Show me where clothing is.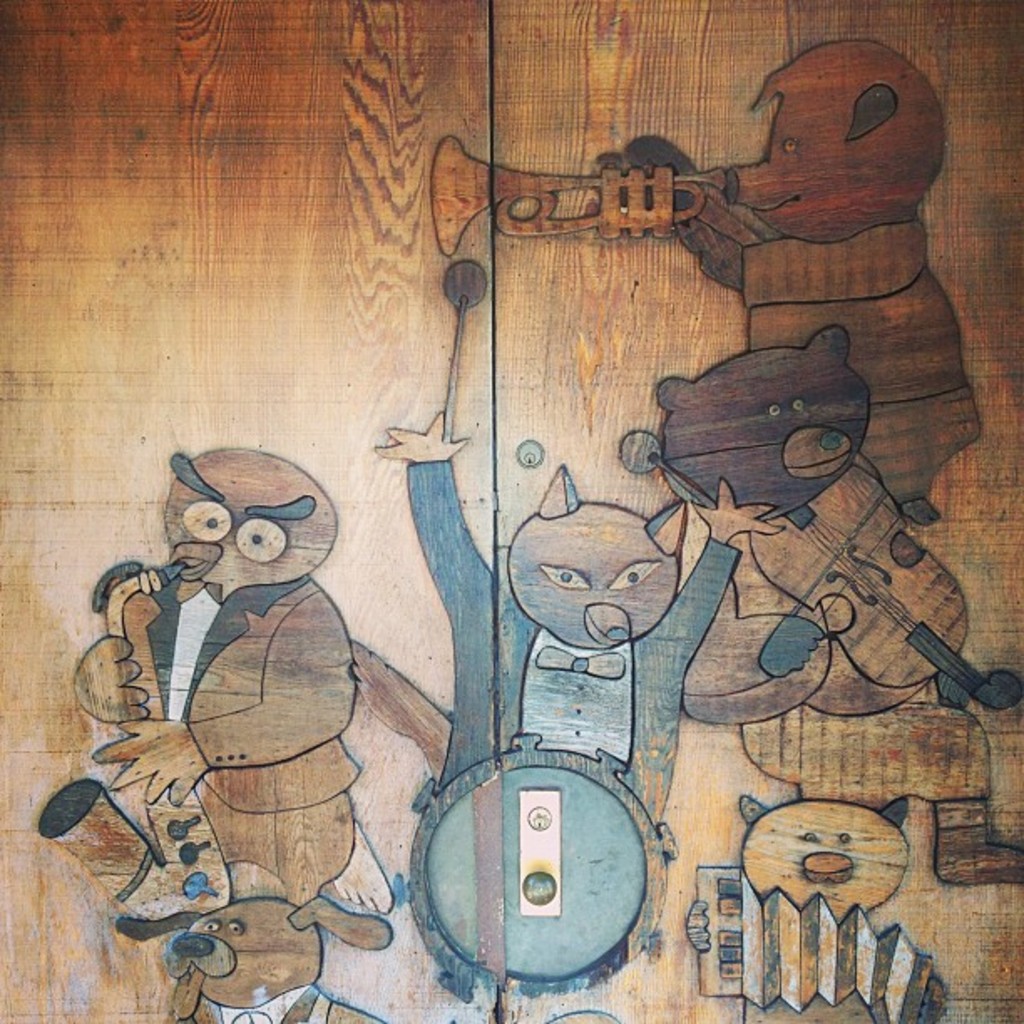
clothing is at bbox=[743, 221, 982, 500].
